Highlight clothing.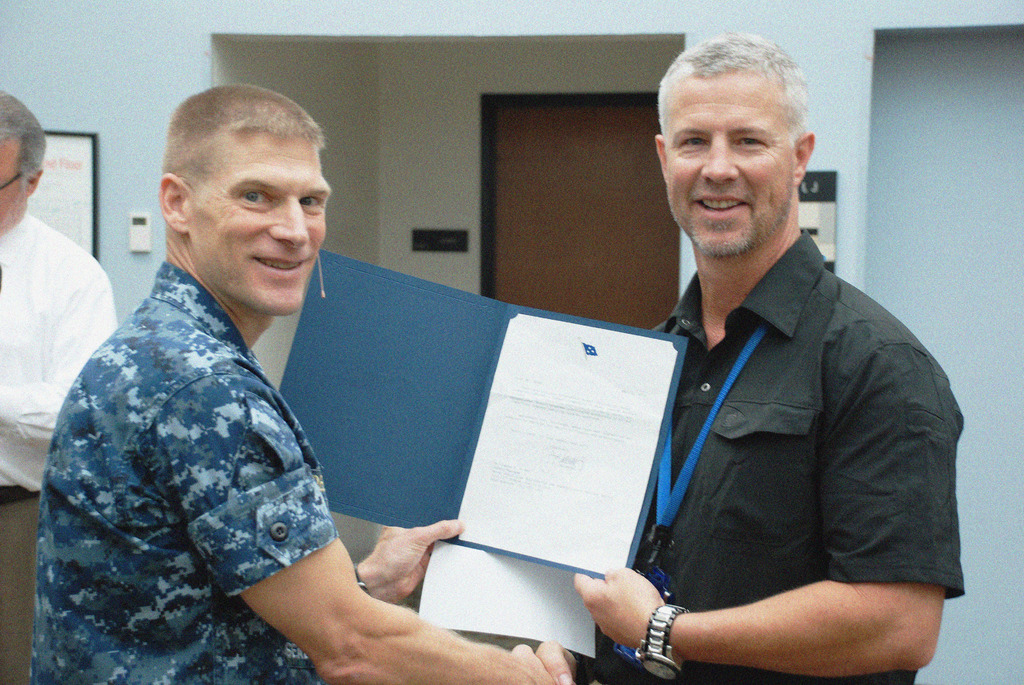
Highlighted region: detection(564, 228, 963, 684).
